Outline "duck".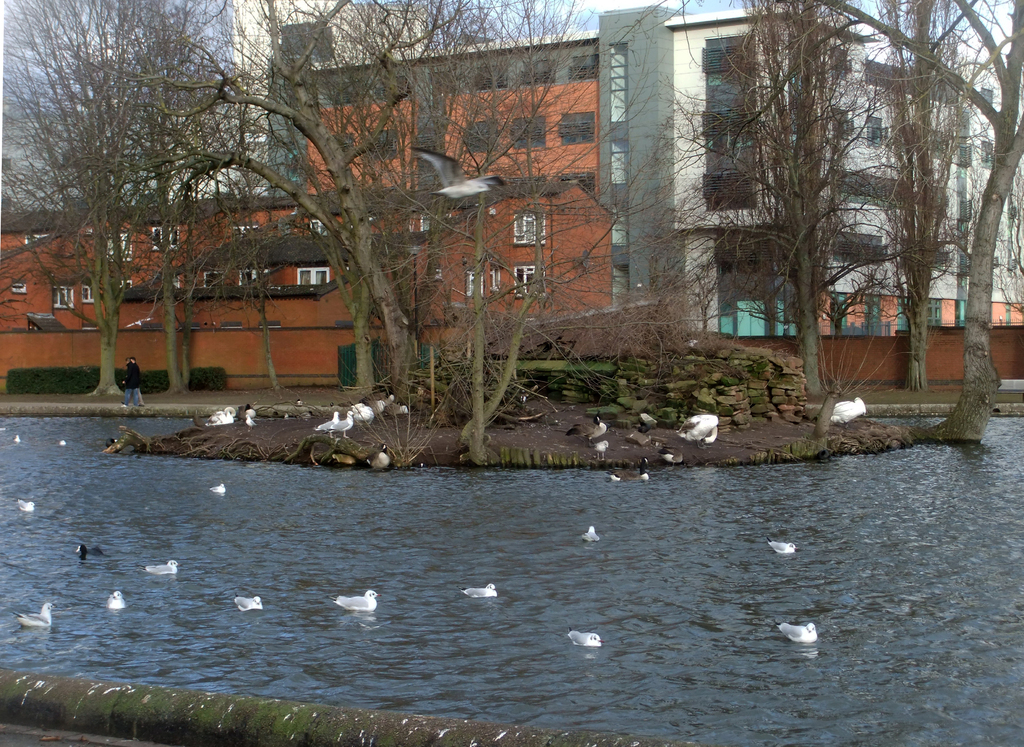
Outline: BBox(11, 492, 41, 523).
